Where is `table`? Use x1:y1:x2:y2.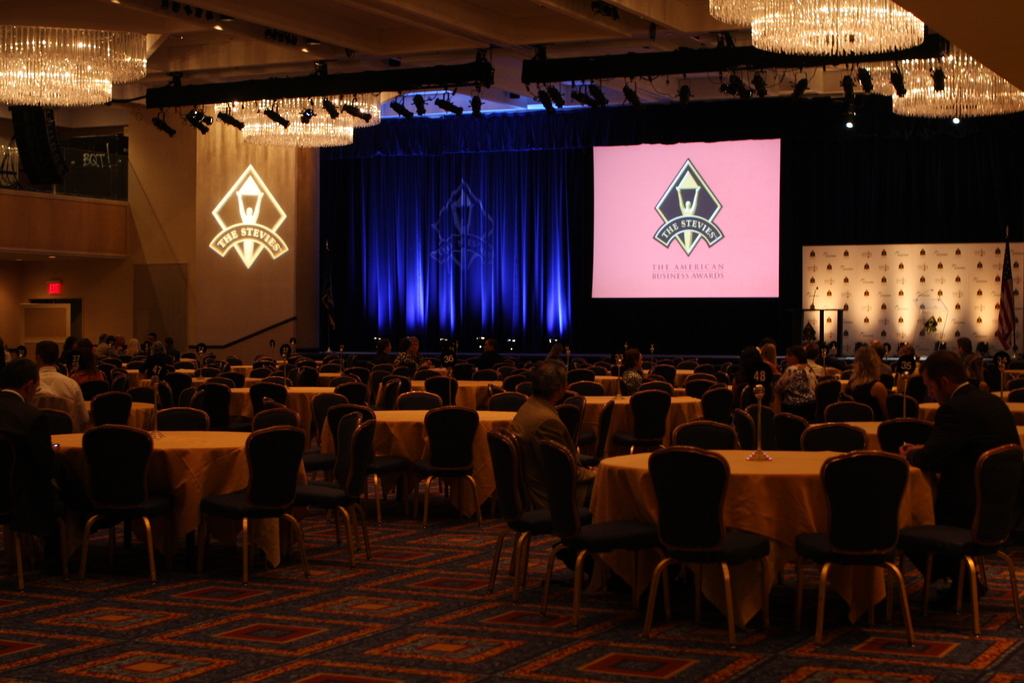
241:377:268:384.
